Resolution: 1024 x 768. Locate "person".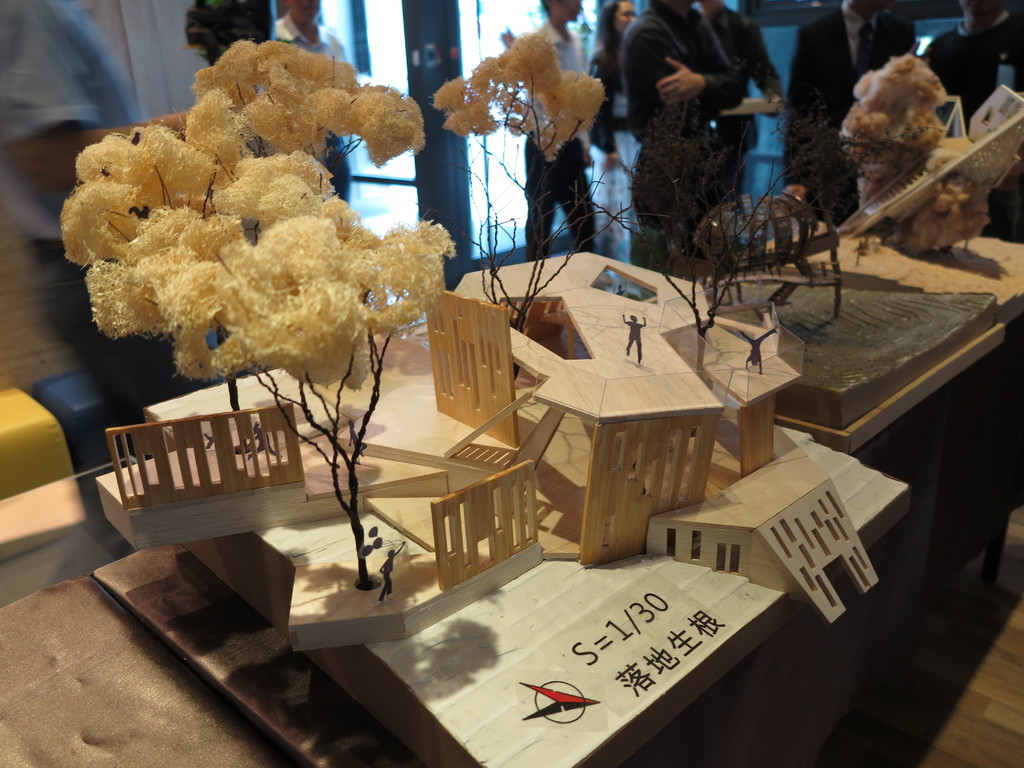
[x1=524, y1=0, x2=596, y2=265].
